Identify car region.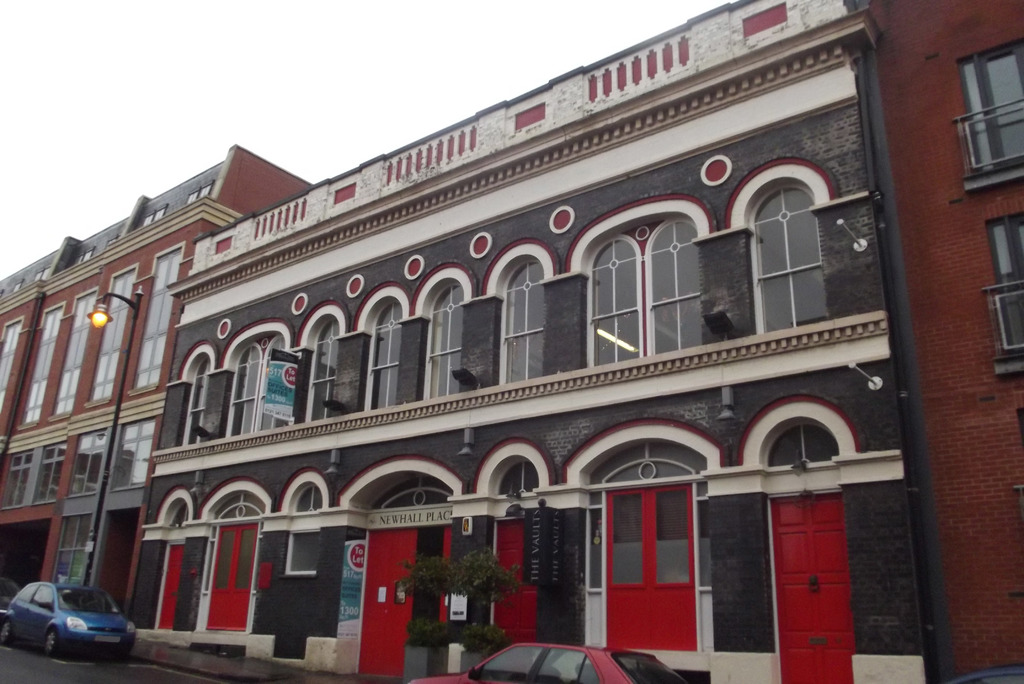
Region: {"x1": 946, "y1": 664, "x2": 1023, "y2": 683}.
